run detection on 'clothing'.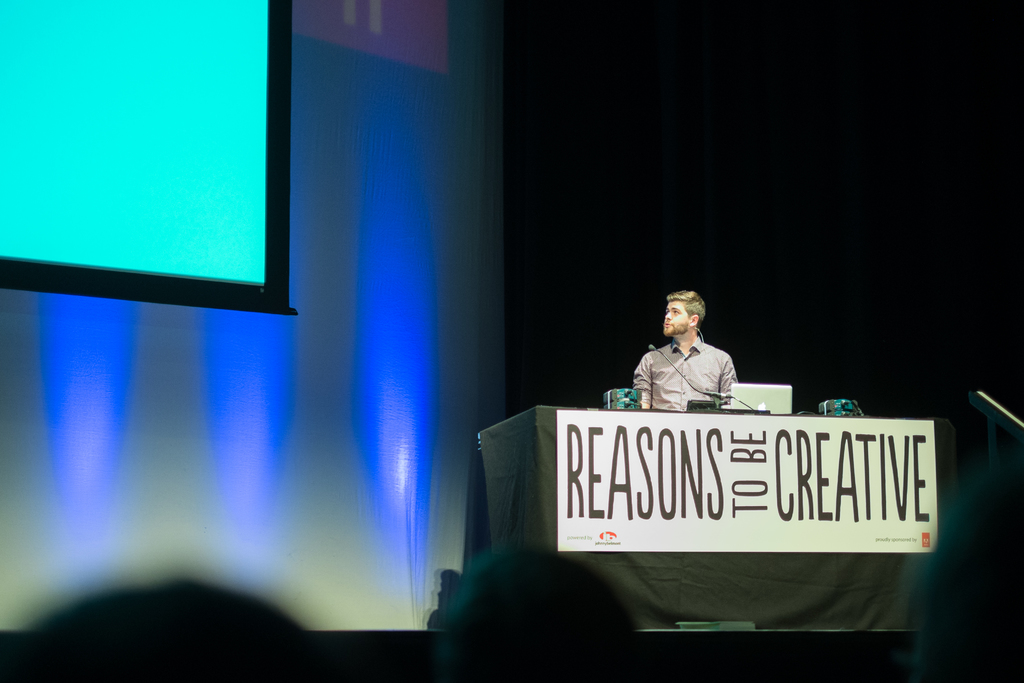
Result: bbox=(625, 318, 764, 424).
